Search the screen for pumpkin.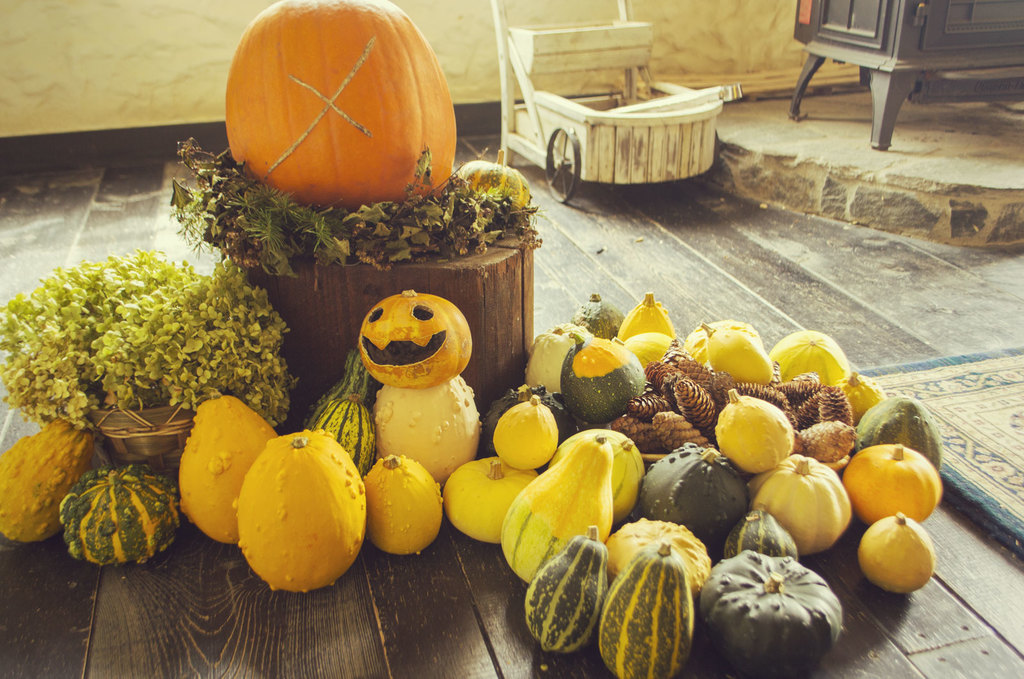
Found at BBox(712, 385, 790, 472).
